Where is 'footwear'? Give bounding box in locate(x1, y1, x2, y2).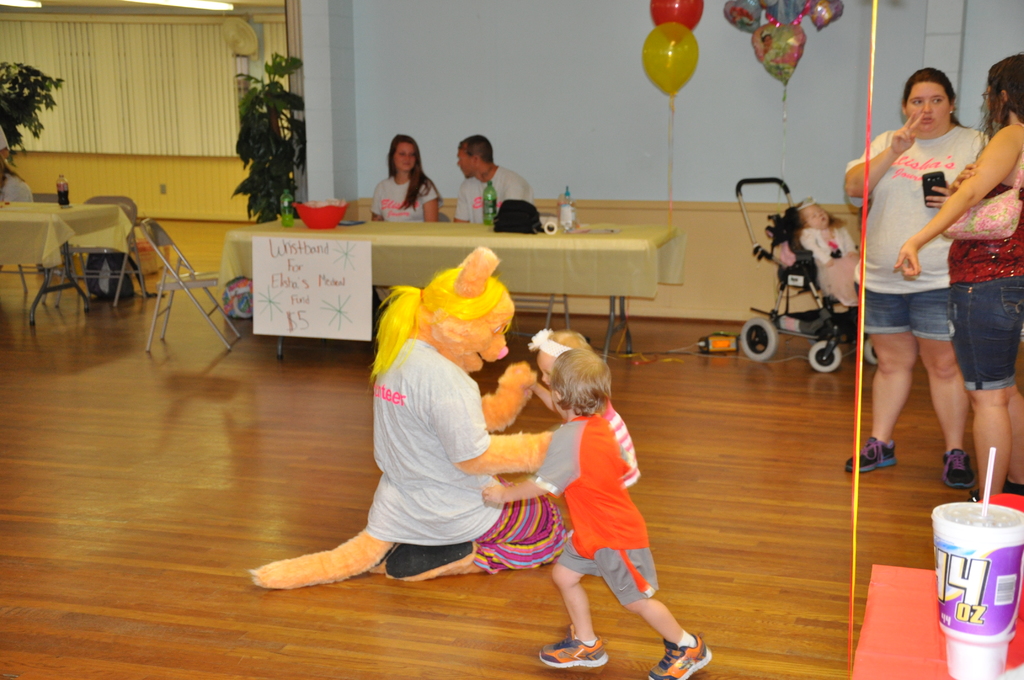
locate(644, 636, 712, 679).
